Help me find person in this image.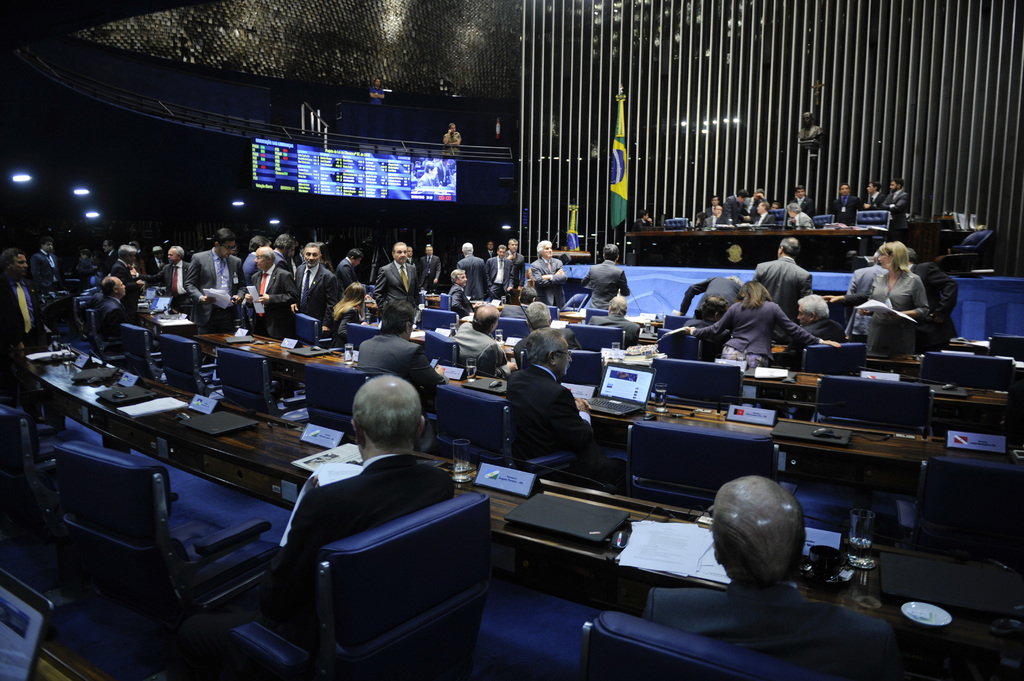
Found it: (left=861, top=180, right=886, bottom=211).
